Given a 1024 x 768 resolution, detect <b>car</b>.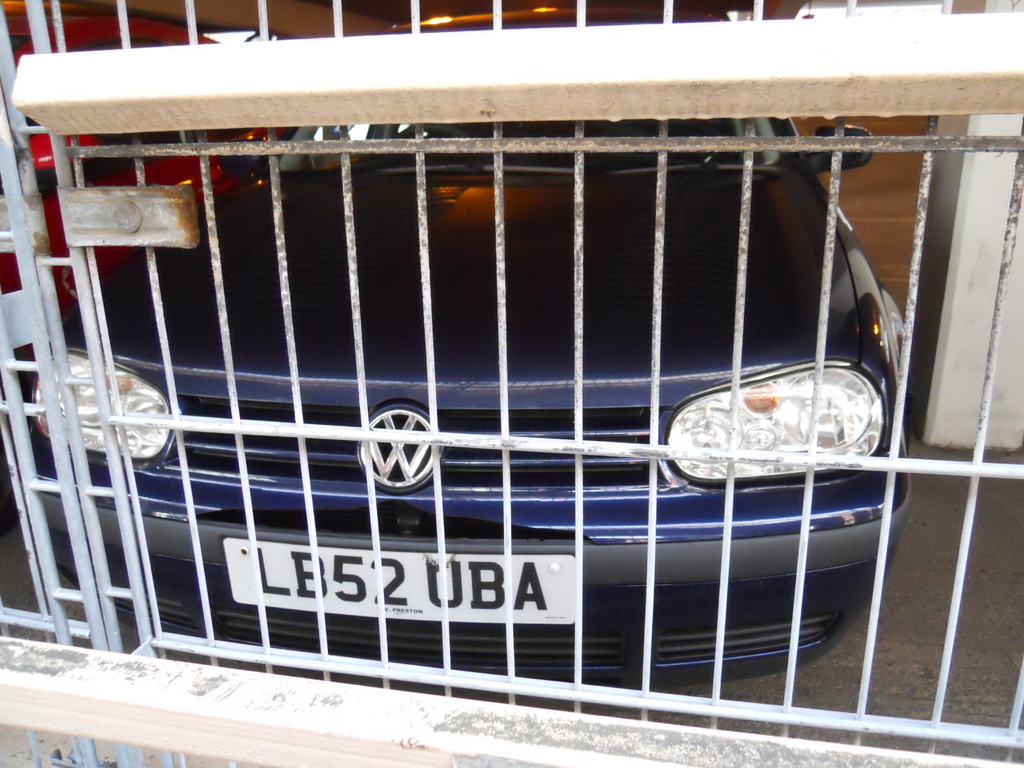
left=0, top=59, right=938, bottom=767.
